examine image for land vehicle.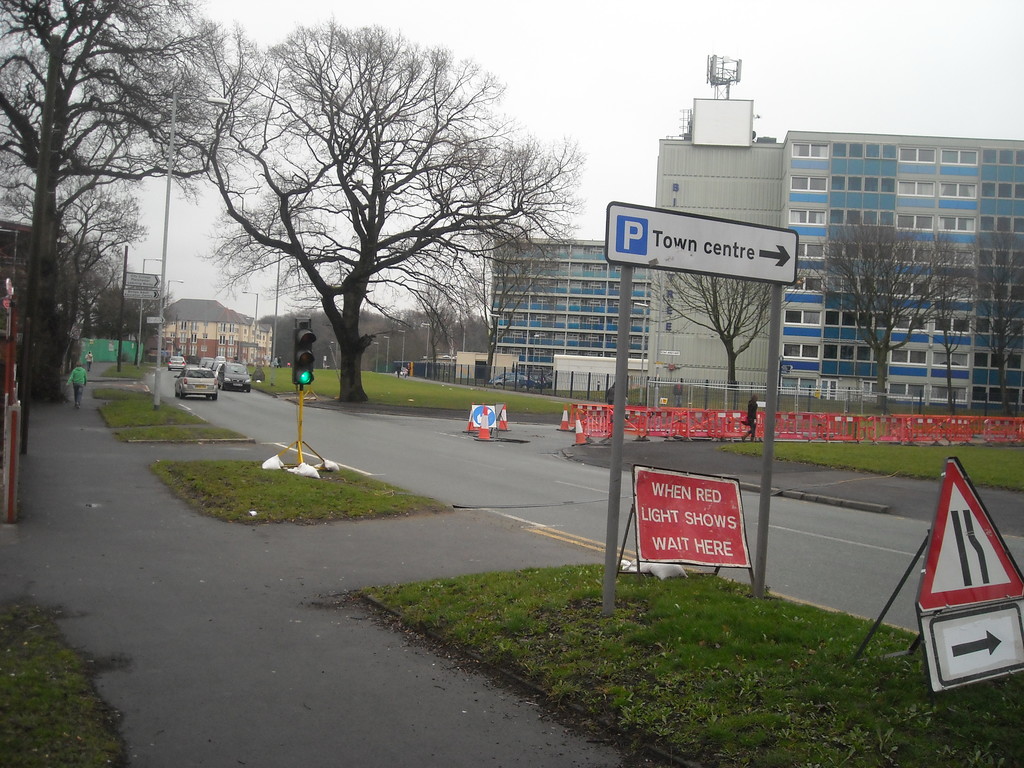
Examination result: [216, 353, 227, 364].
